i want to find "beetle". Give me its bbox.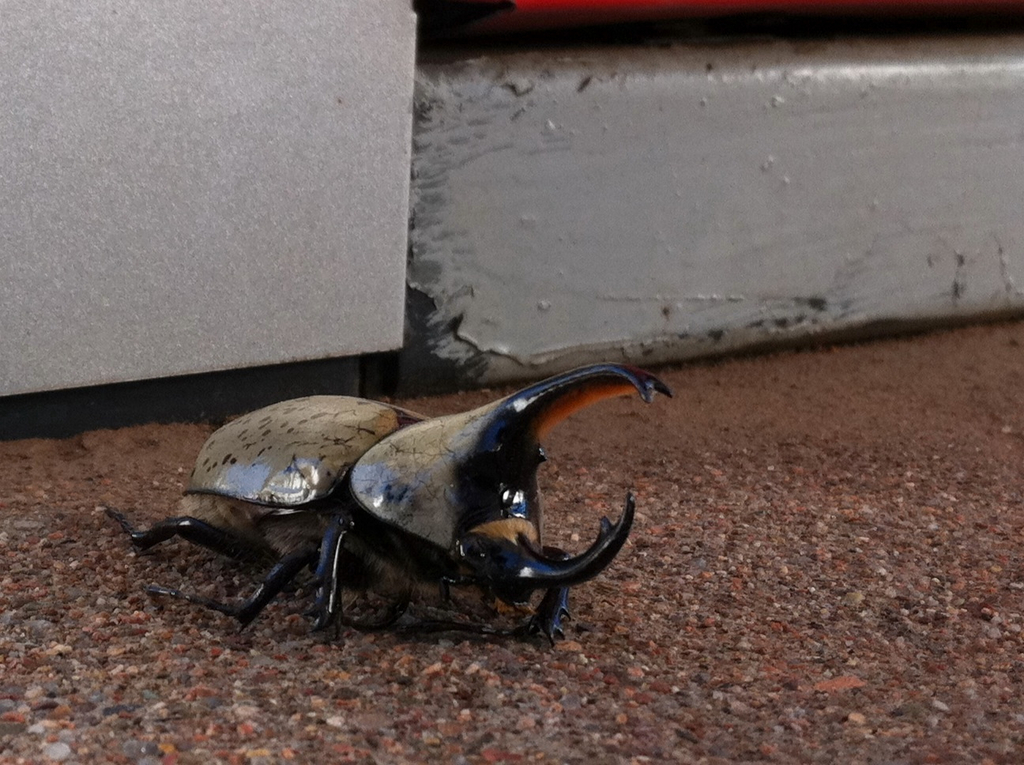
crop(101, 349, 670, 650).
